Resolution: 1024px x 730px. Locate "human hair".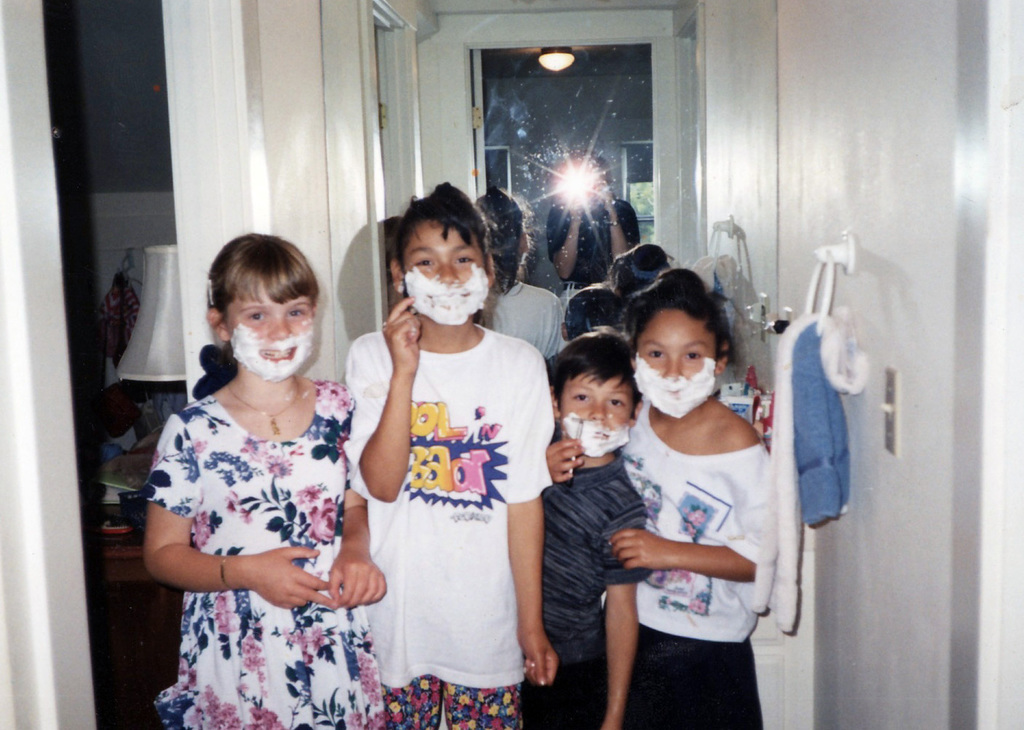
l=630, t=262, r=733, b=354.
